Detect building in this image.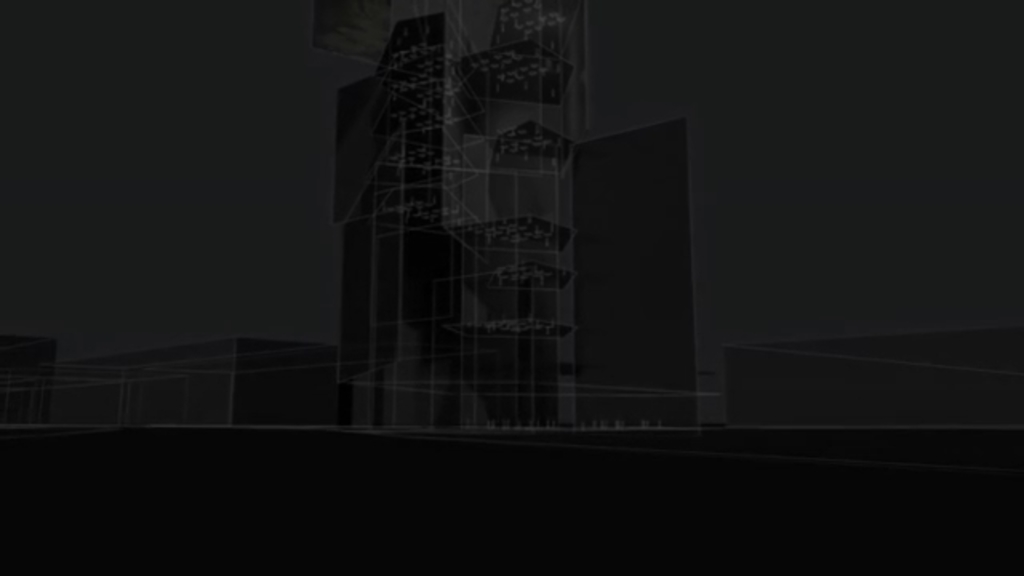
Detection: <region>61, 334, 342, 432</region>.
